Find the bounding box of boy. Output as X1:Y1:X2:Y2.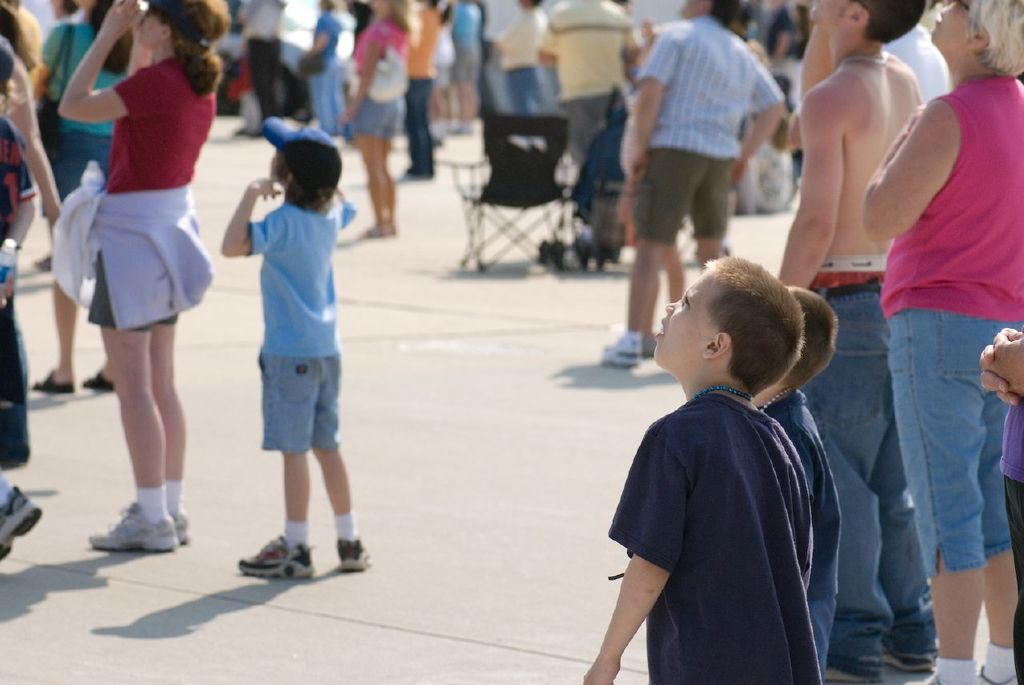
0:28:50:569.
